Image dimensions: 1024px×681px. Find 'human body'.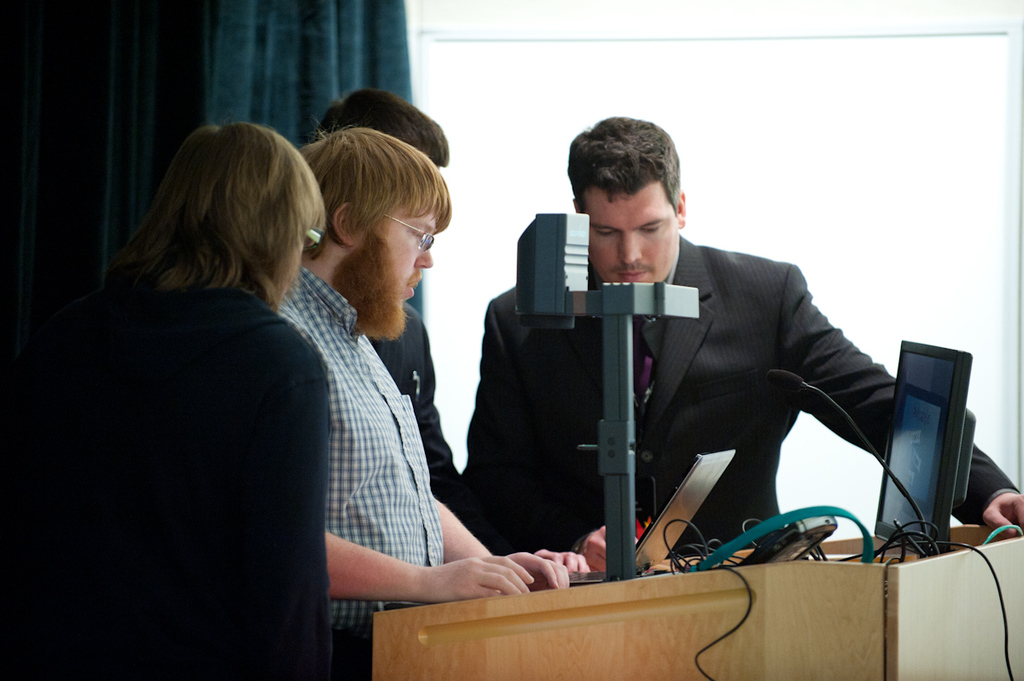
(left=16, top=101, right=395, bottom=674).
